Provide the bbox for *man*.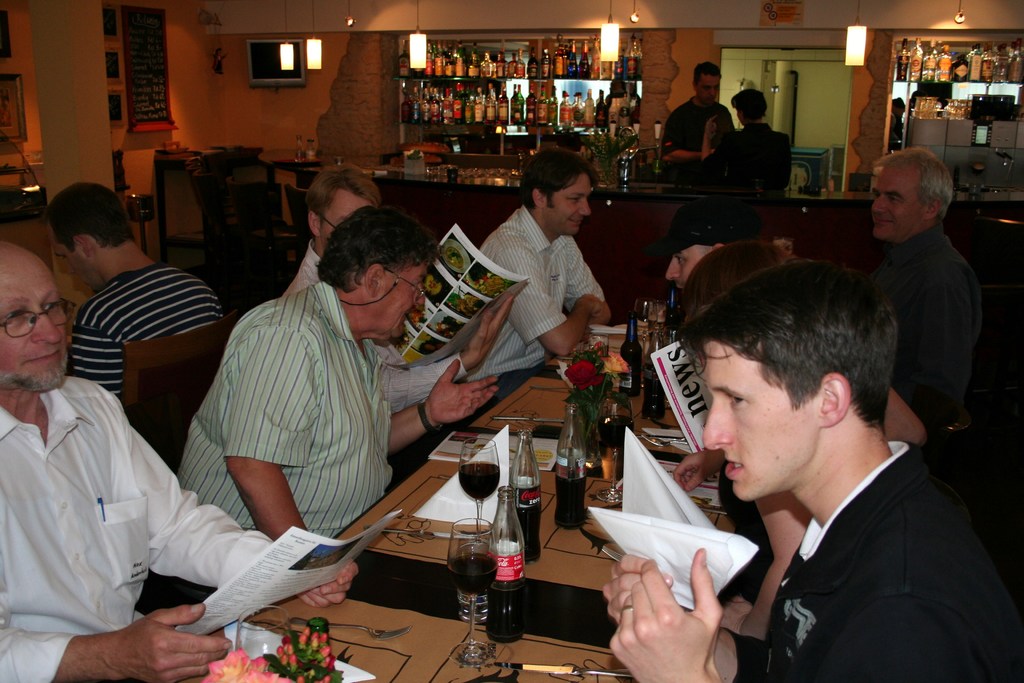
657 196 758 297.
